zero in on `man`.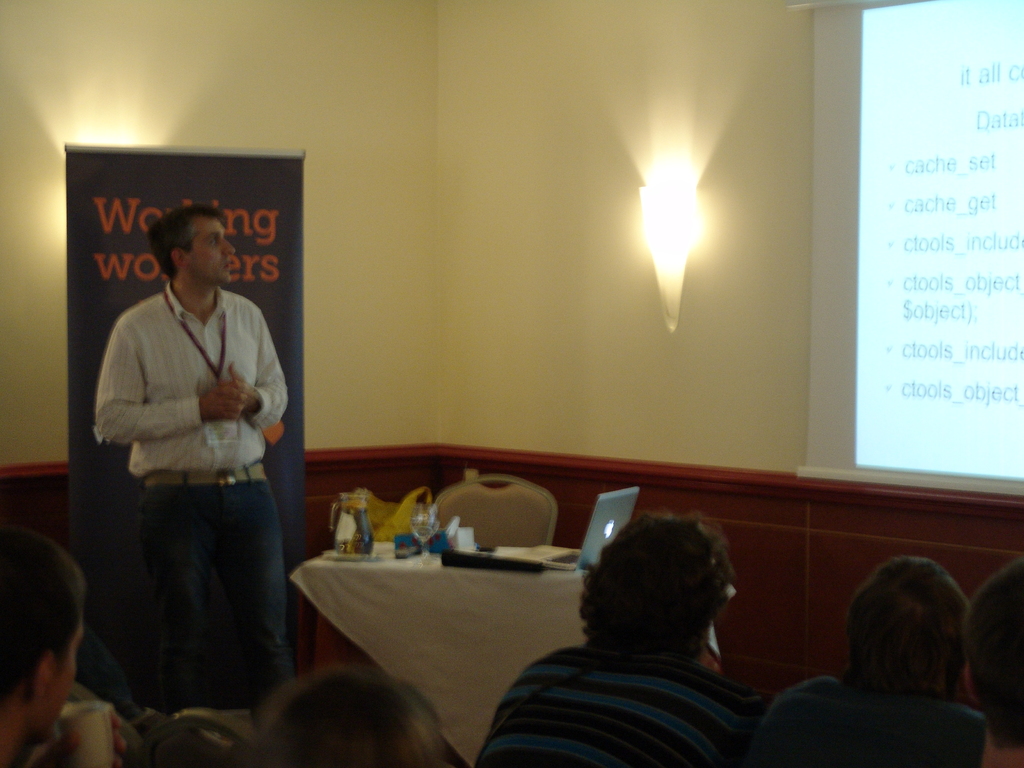
Zeroed in: 468:509:769:767.
